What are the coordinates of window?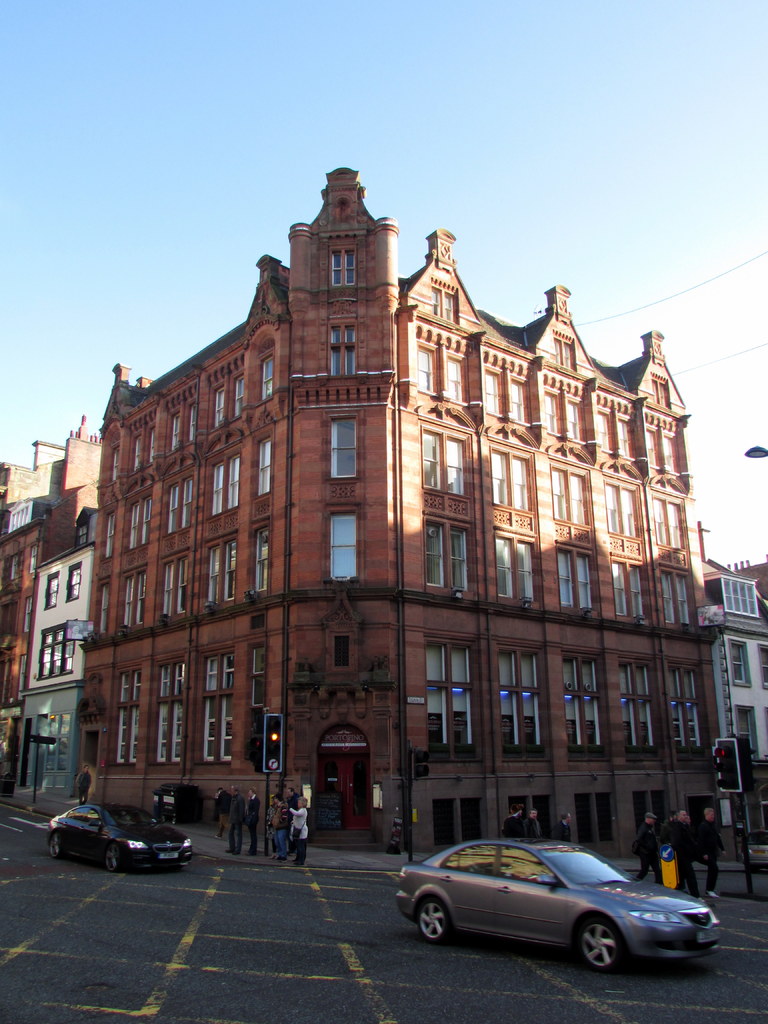
locate(6, 498, 34, 531).
